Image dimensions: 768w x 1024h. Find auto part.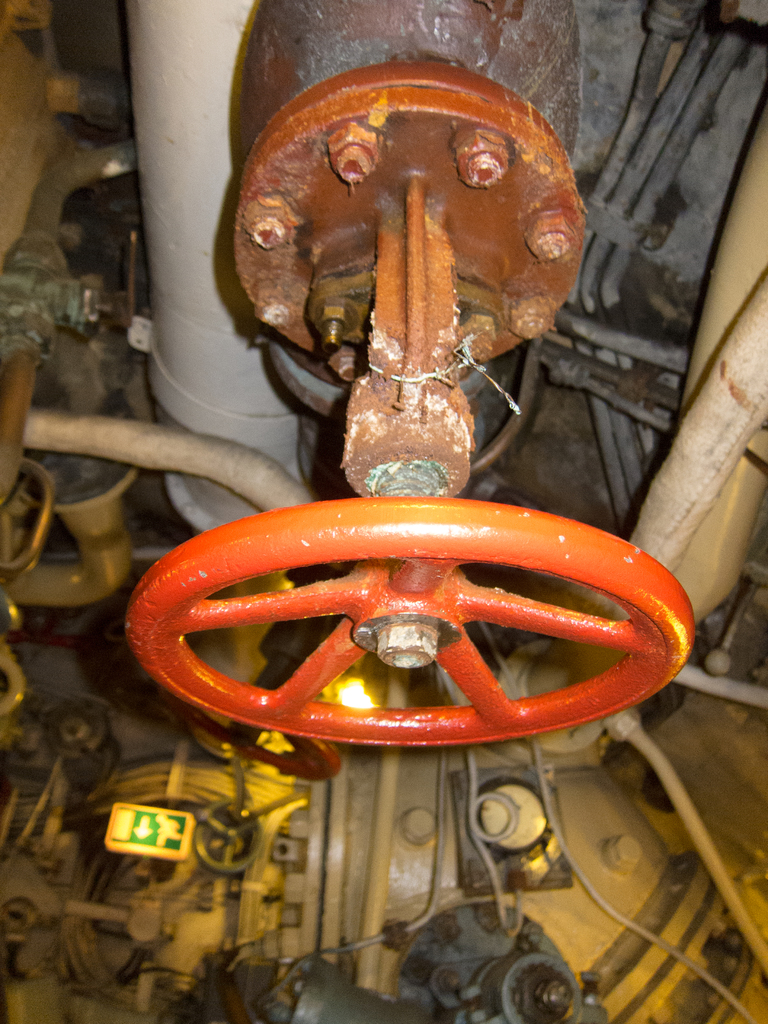
left=123, top=462, right=700, bottom=739.
